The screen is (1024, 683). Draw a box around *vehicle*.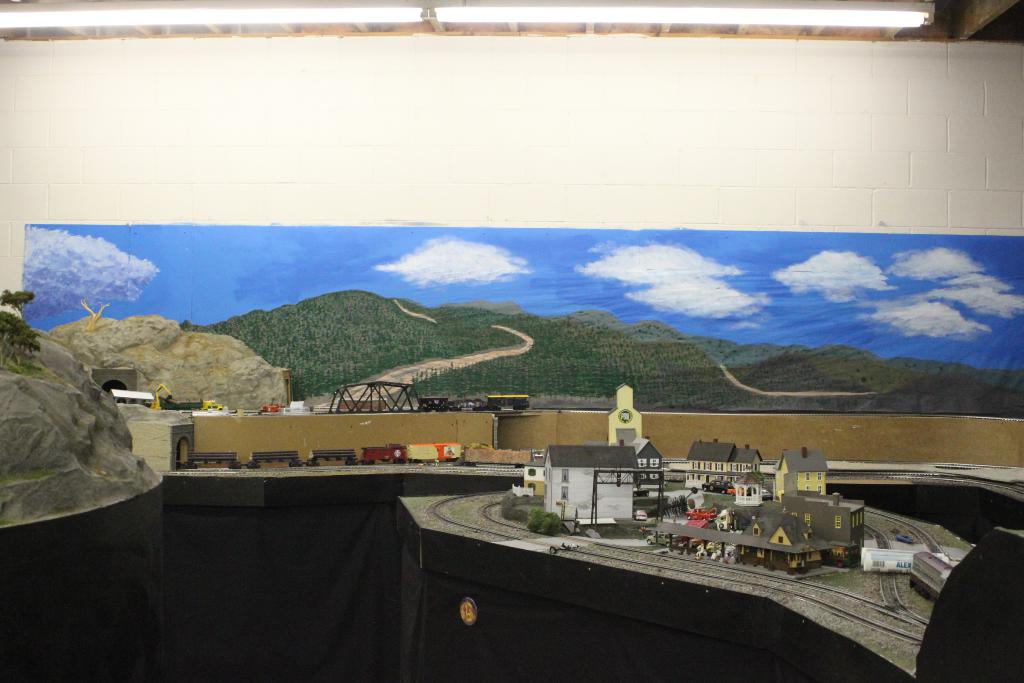
[260,400,285,414].
